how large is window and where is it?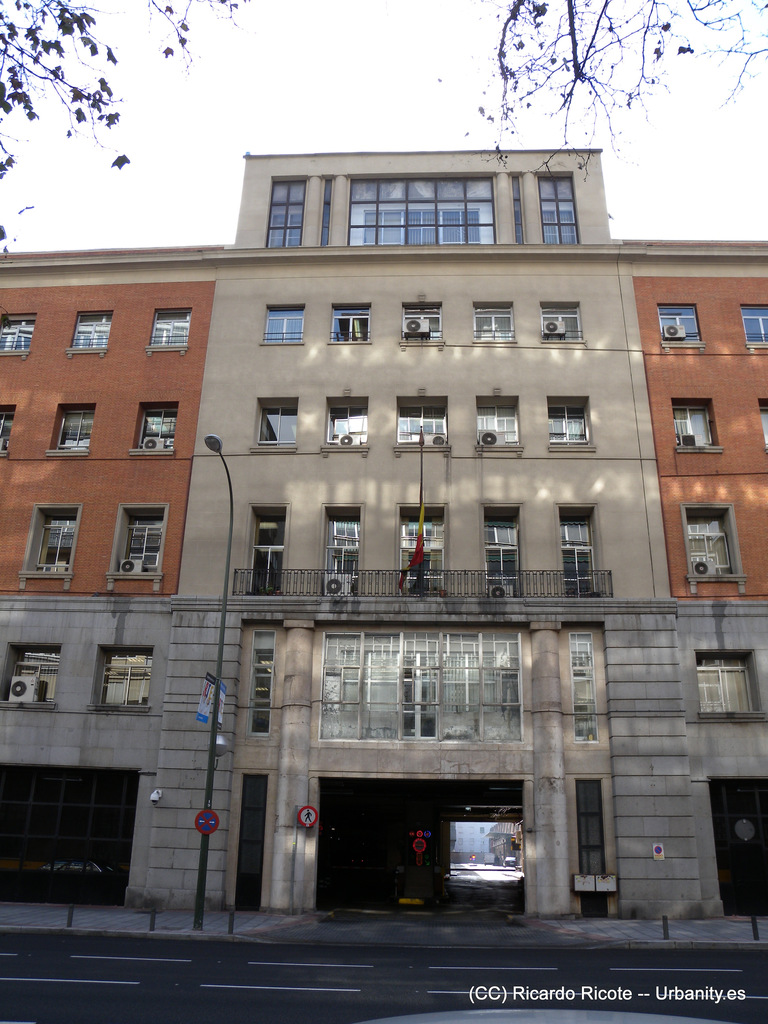
Bounding box: 694, 645, 767, 720.
